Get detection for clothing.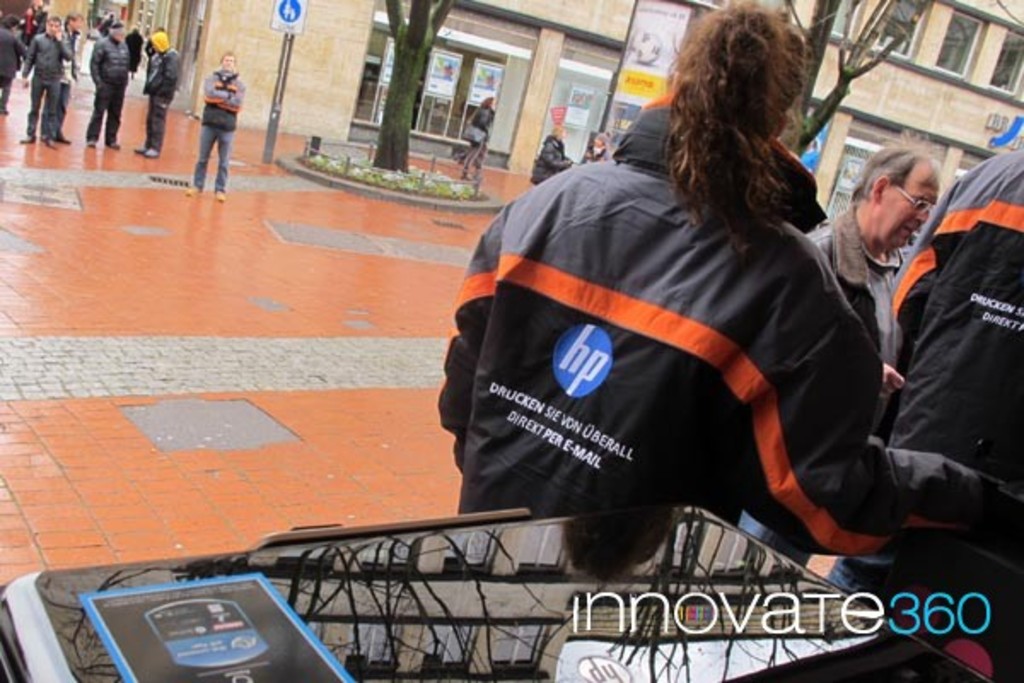
Detection: [20, 31, 68, 137].
